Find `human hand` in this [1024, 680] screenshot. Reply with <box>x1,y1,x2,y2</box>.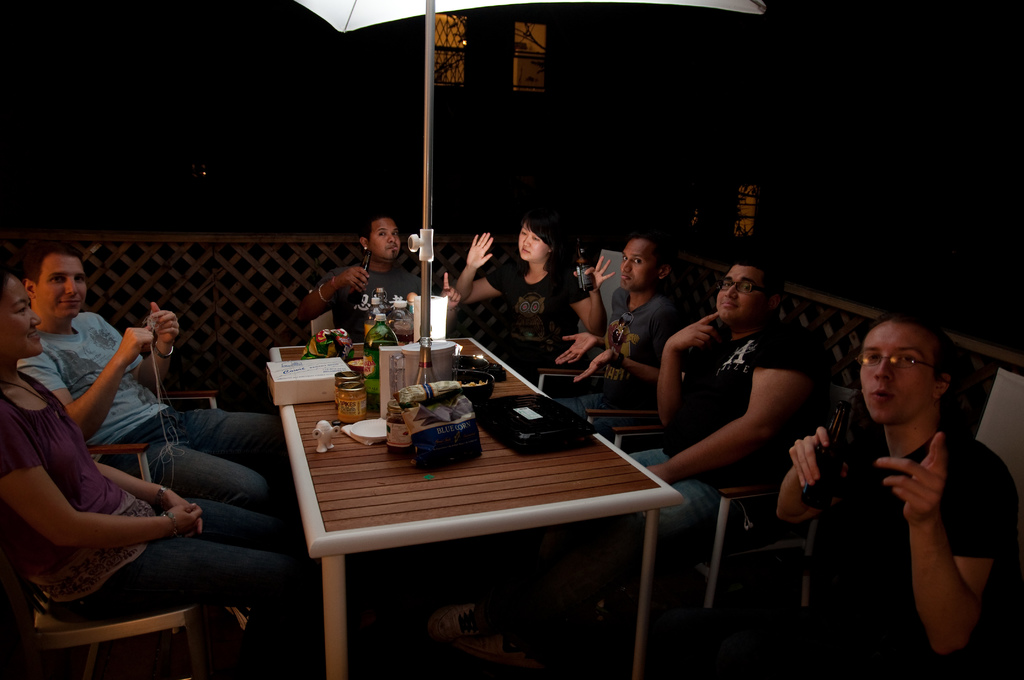
<box>788,424,849,487</box>.
